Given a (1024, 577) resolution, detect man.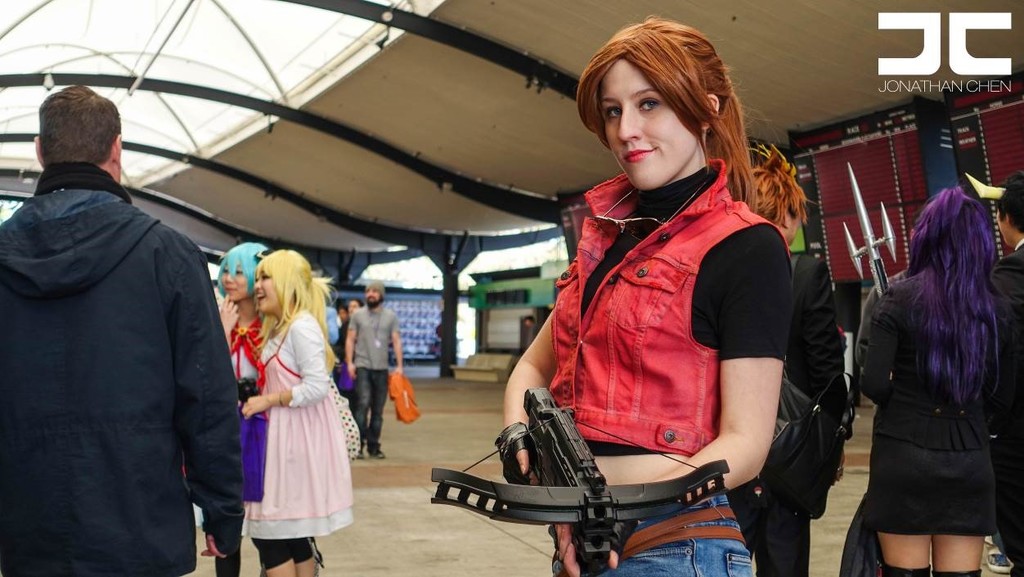
select_region(339, 275, 402, 466).
